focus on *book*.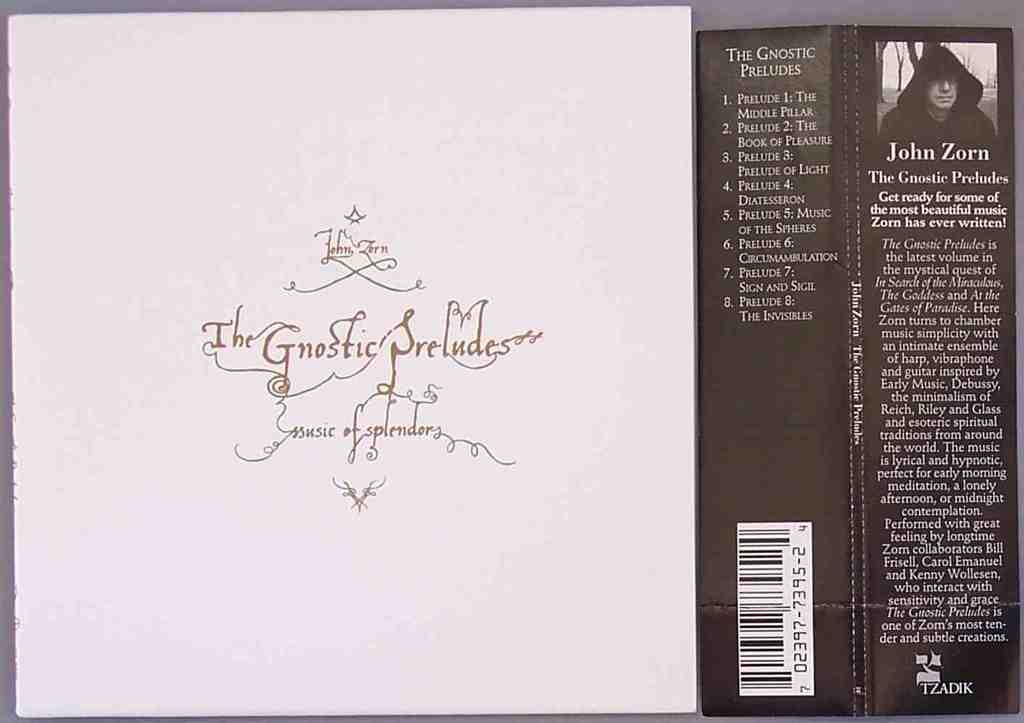
Focused at select_region(688, 7, 1022, 722).
